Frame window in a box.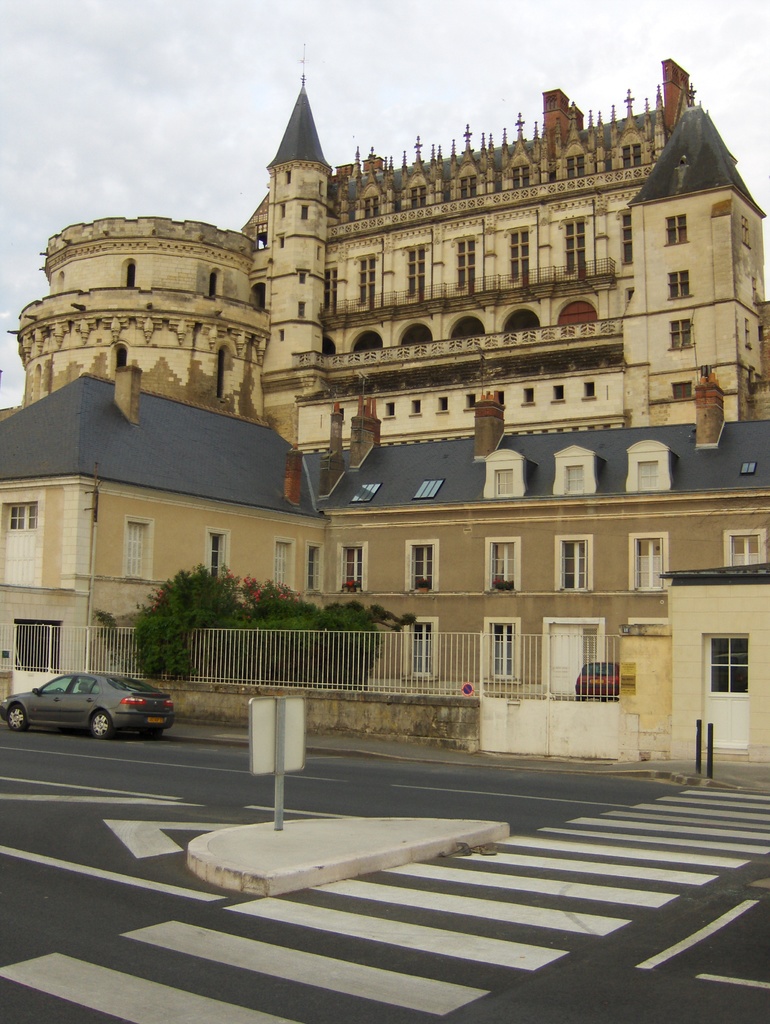
l=413, t=481, r=446, b=500.
